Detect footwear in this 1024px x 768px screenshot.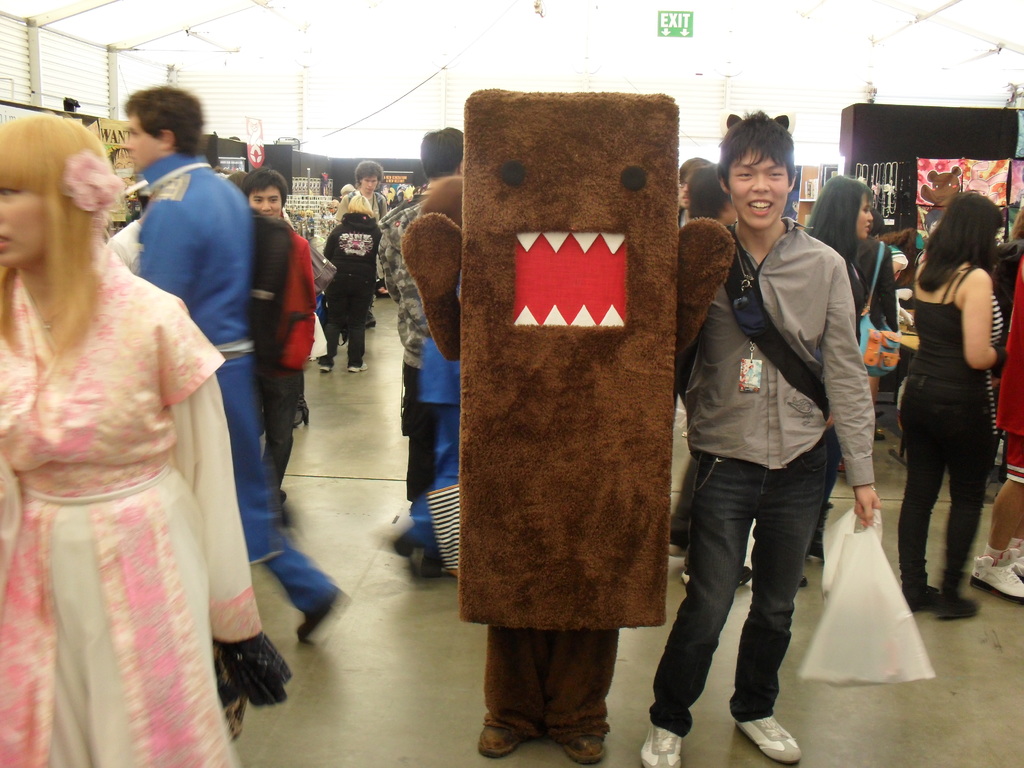
Detection: 876/425/888/441.
